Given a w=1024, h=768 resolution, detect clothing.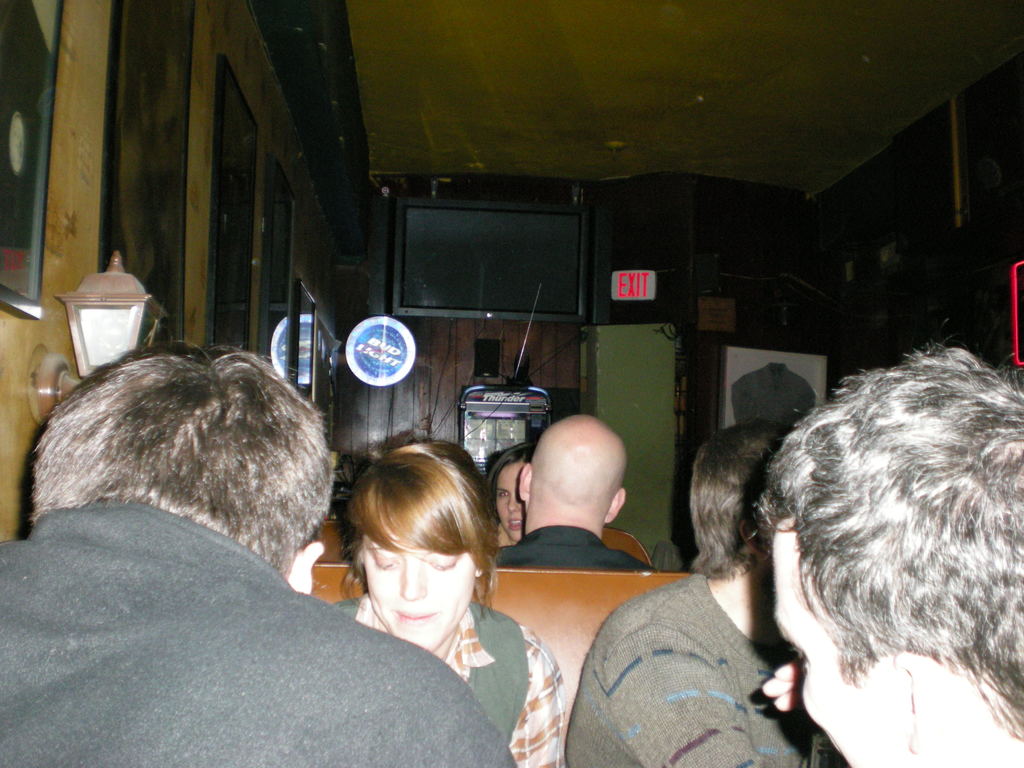
{"x1": 572, "y1": 570, "x2": 815, "y2": 767}.
